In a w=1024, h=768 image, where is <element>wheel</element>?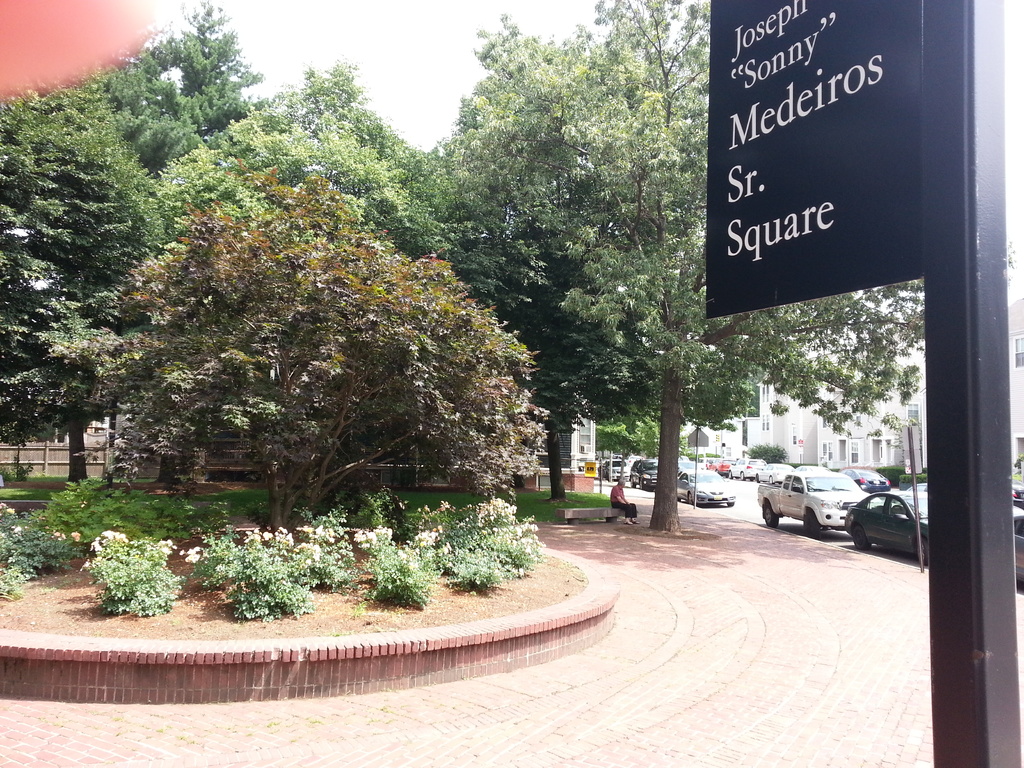
(left=760, top=501, right=780, bottom=527).
